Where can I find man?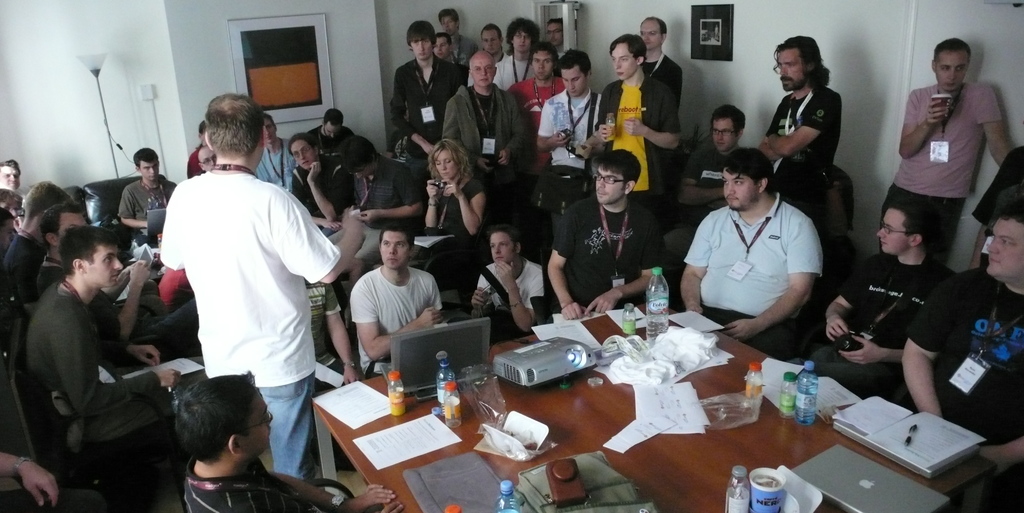
You can find it at rect(327, 134, 424, 314).
